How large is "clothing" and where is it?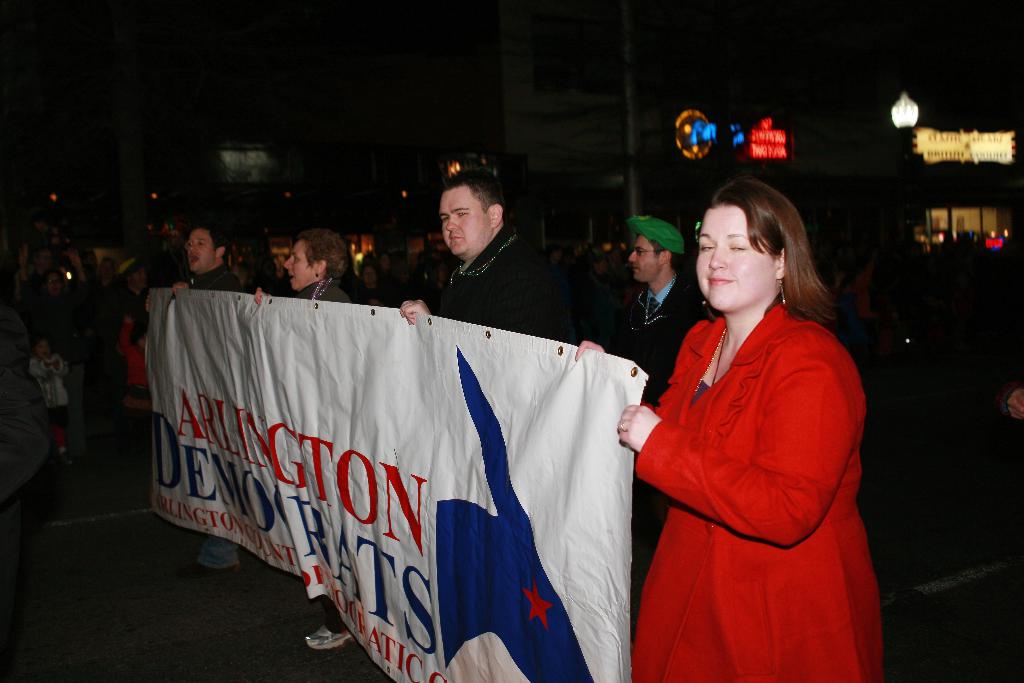
Bounding box: {"x1": 33, "y1": 345, "x2": 67, "y2": 416}.
